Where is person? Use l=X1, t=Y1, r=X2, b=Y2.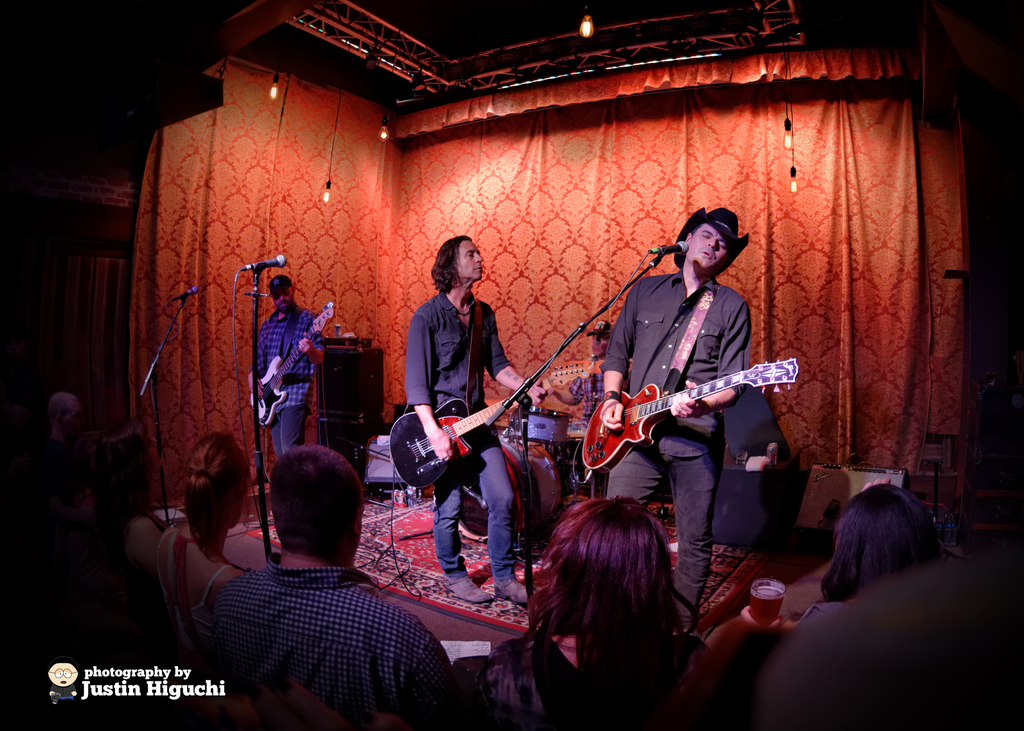
l=410, t=226, r=526, b=597.
